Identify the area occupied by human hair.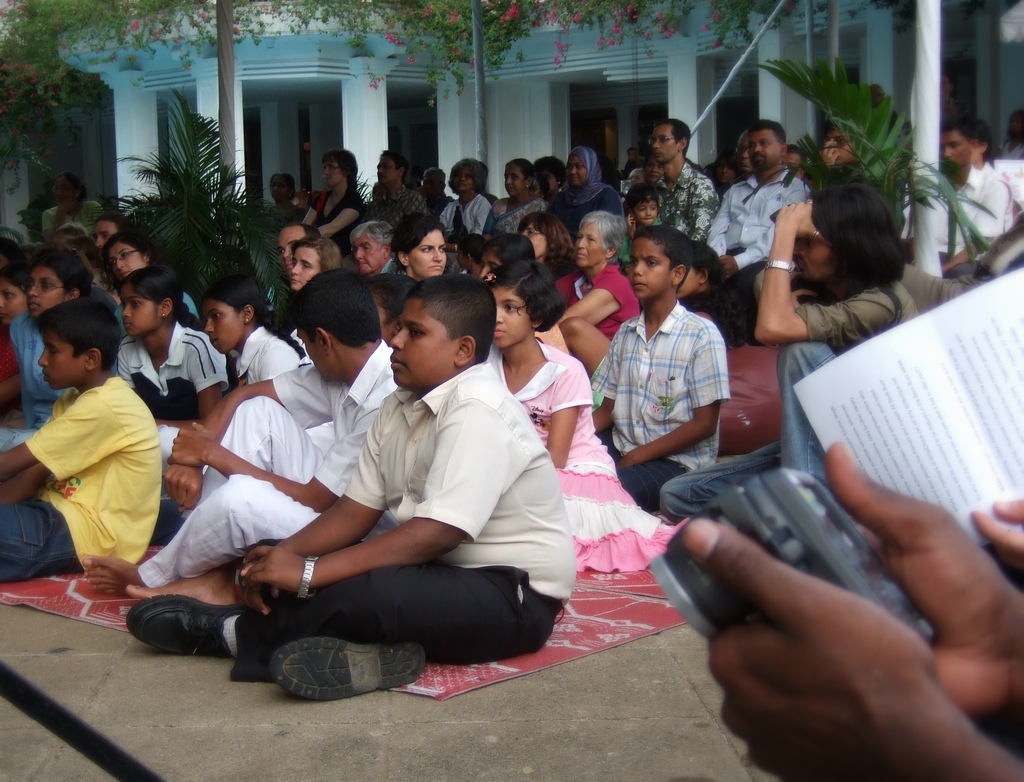
Area: box=[485, 235, 534, 265].
